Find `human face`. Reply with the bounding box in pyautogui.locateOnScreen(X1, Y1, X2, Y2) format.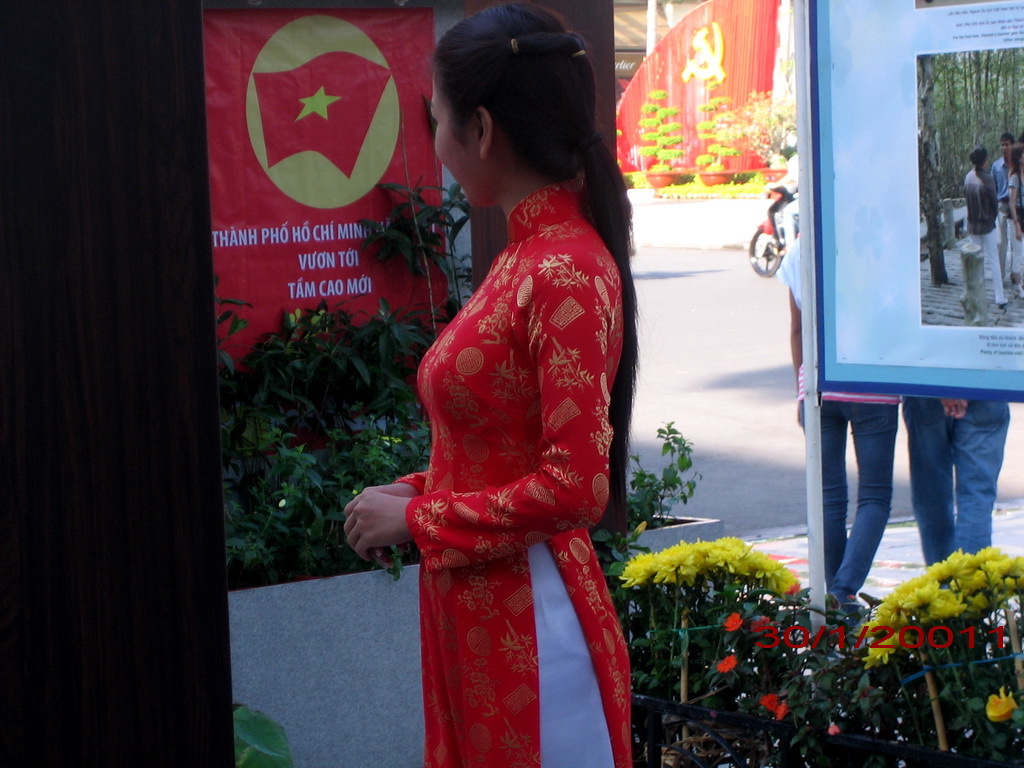
pyautogui.locateOnScreen(430, 76, 483, 207).
